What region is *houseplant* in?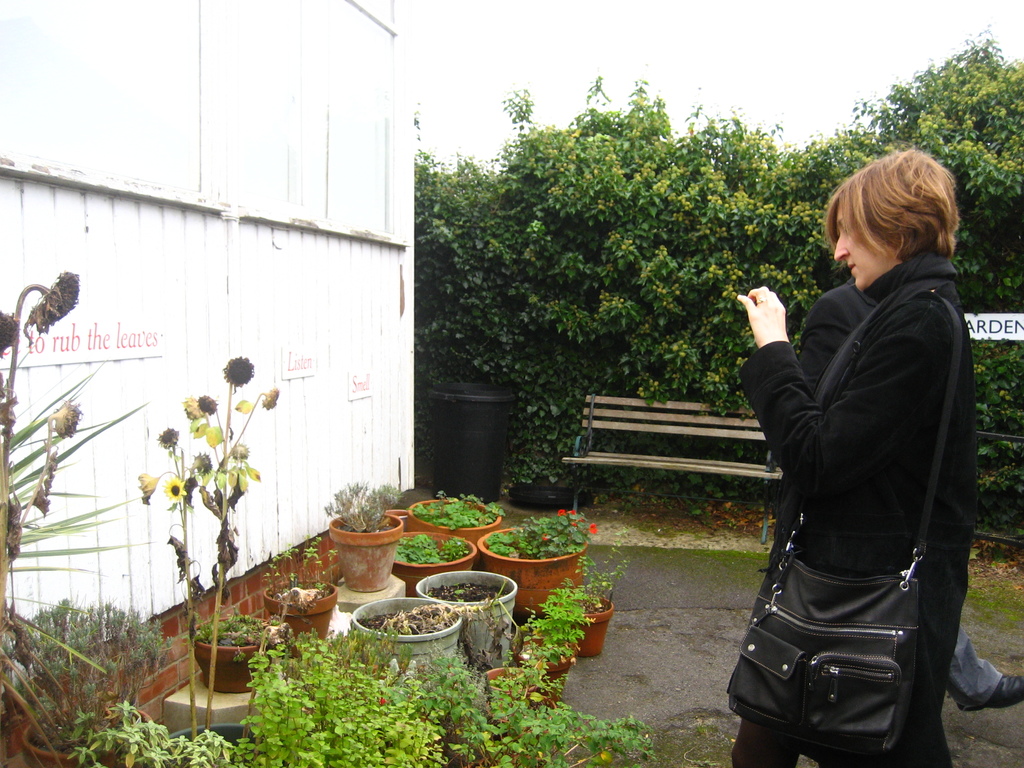
x1=200 y1=614 x2=281 y2=696.
